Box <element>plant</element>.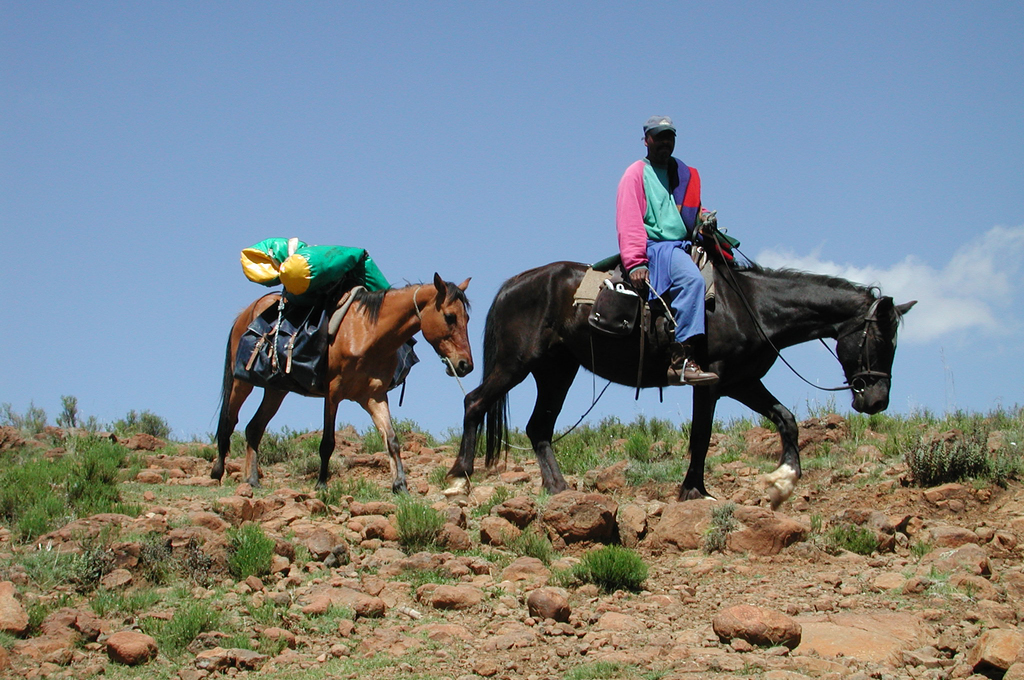
bbox=(155, 439, 187, 457).
